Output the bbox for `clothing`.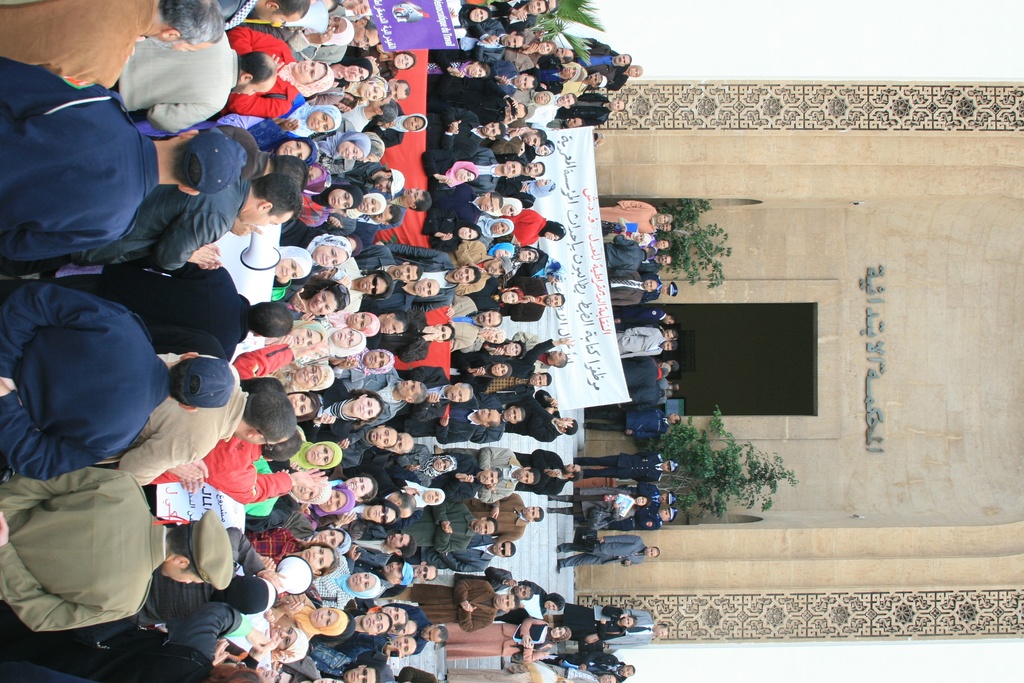
pyautogui.locateOnScreen(488, 244, 523, 258).
